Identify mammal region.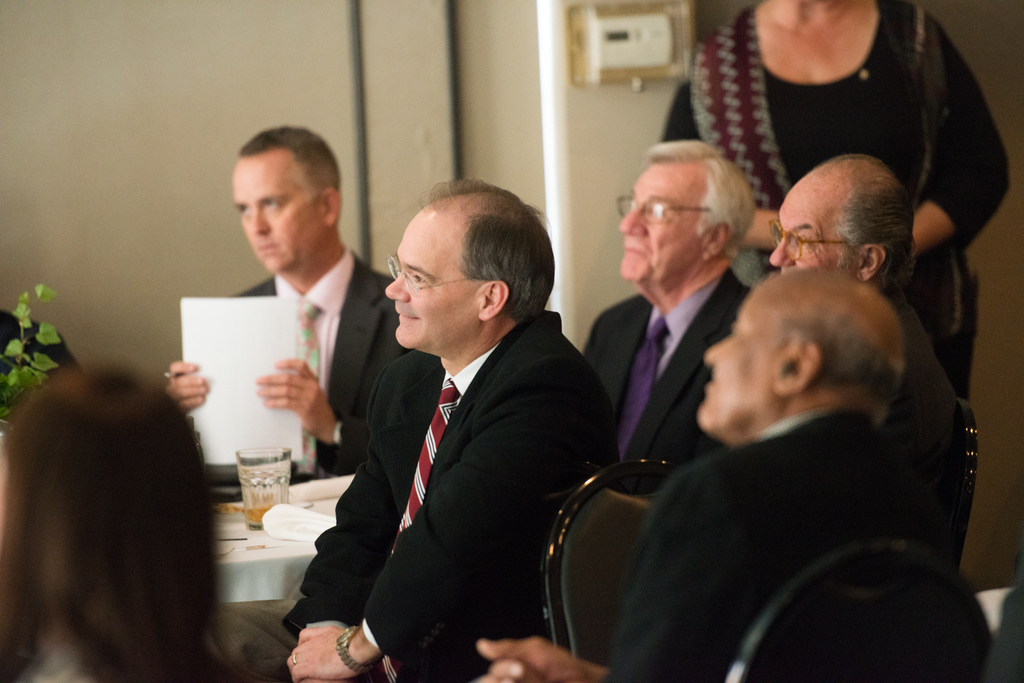
Region: 660 0 1017 380.
